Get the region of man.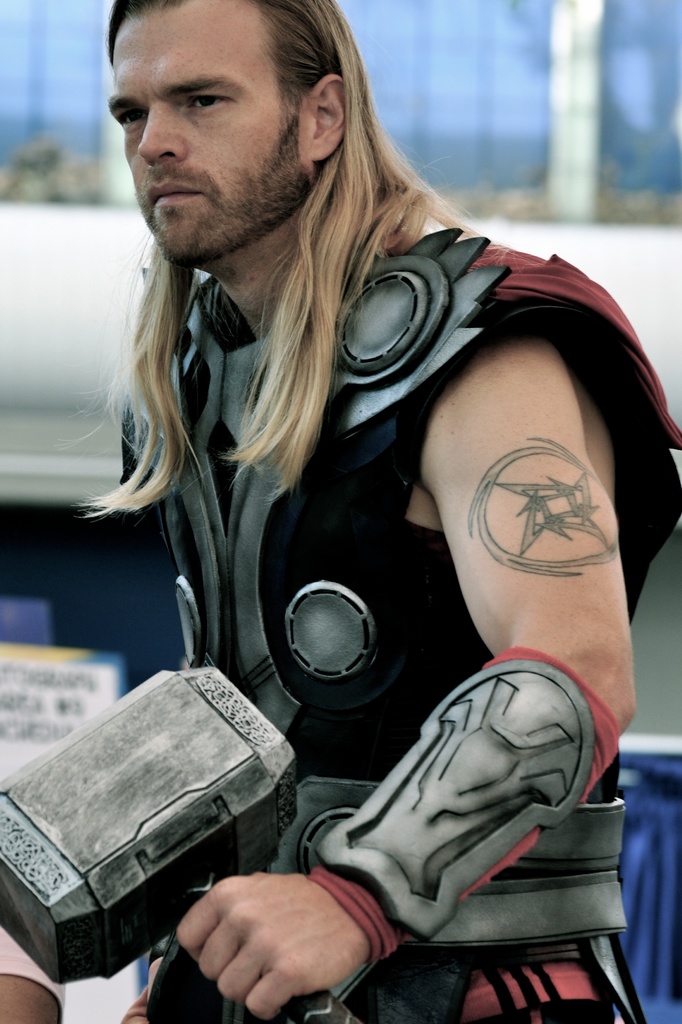
box=[0, 0, 681, 1021].
